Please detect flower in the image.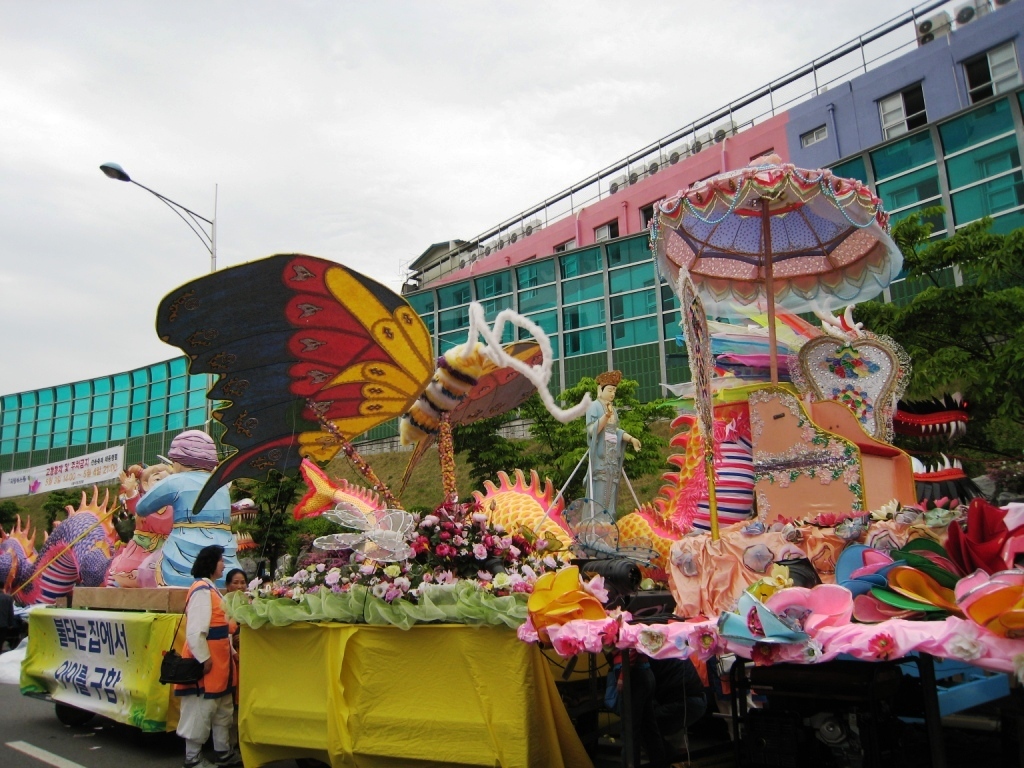
[left=468, top=477, right=560, bottom=557].
